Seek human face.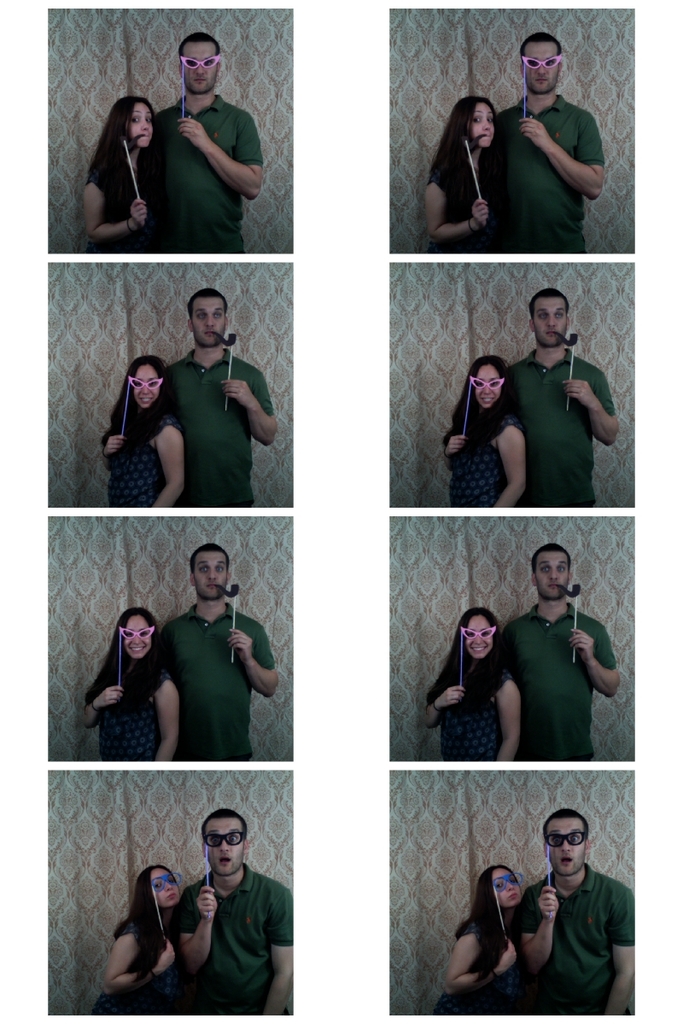
[left=525, top=43, right=558, bottom=90].
